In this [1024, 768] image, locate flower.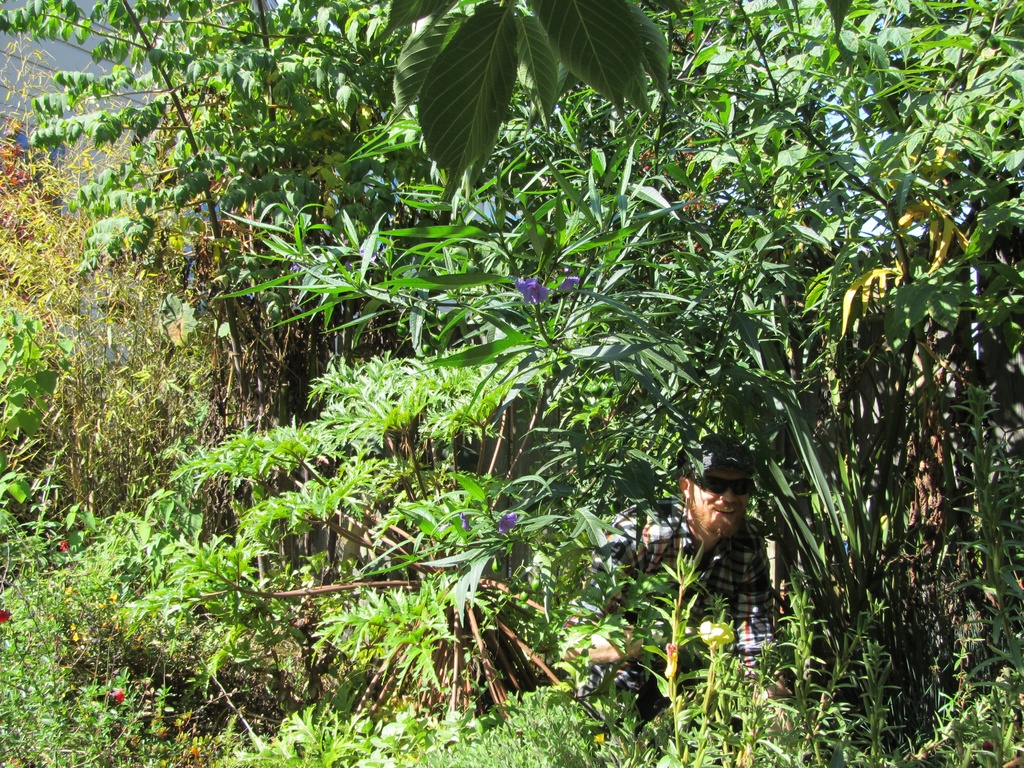
Bounding box: rect(694, 620, 733, 648).
